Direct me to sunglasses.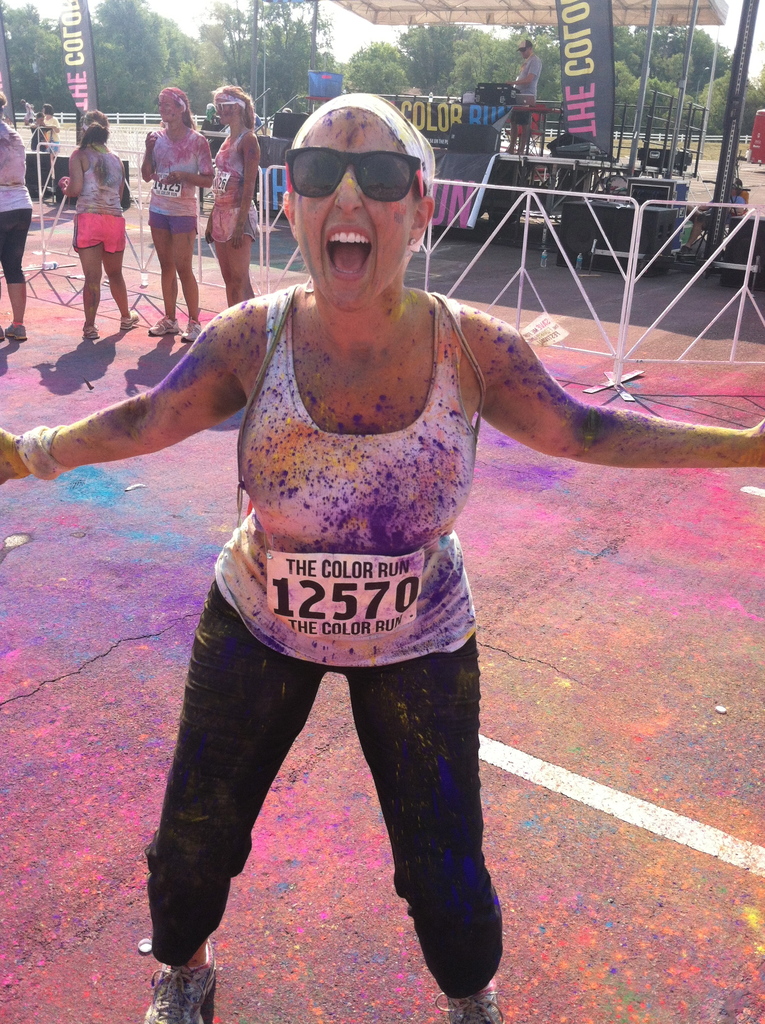
Direction: detection(286, 140, 424, 197).
